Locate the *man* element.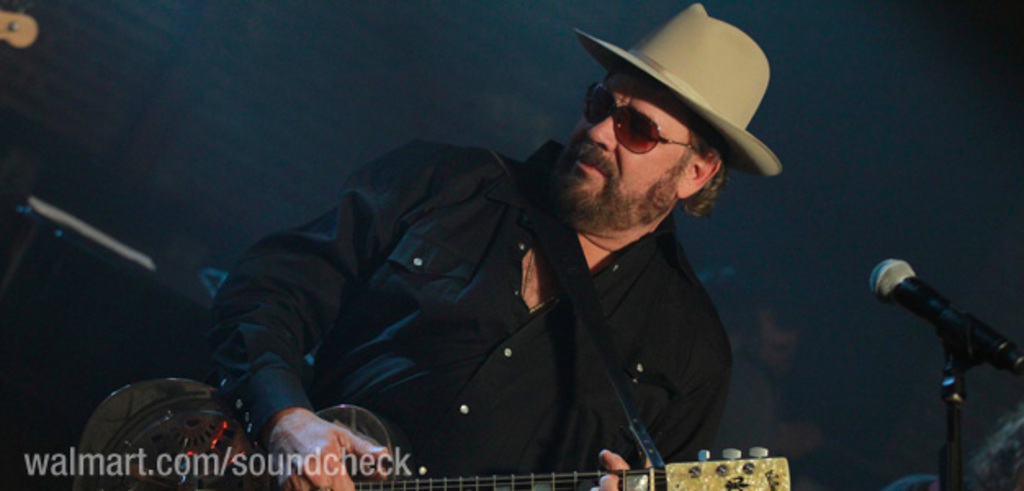
Element bbox: 190/11/821/490.
